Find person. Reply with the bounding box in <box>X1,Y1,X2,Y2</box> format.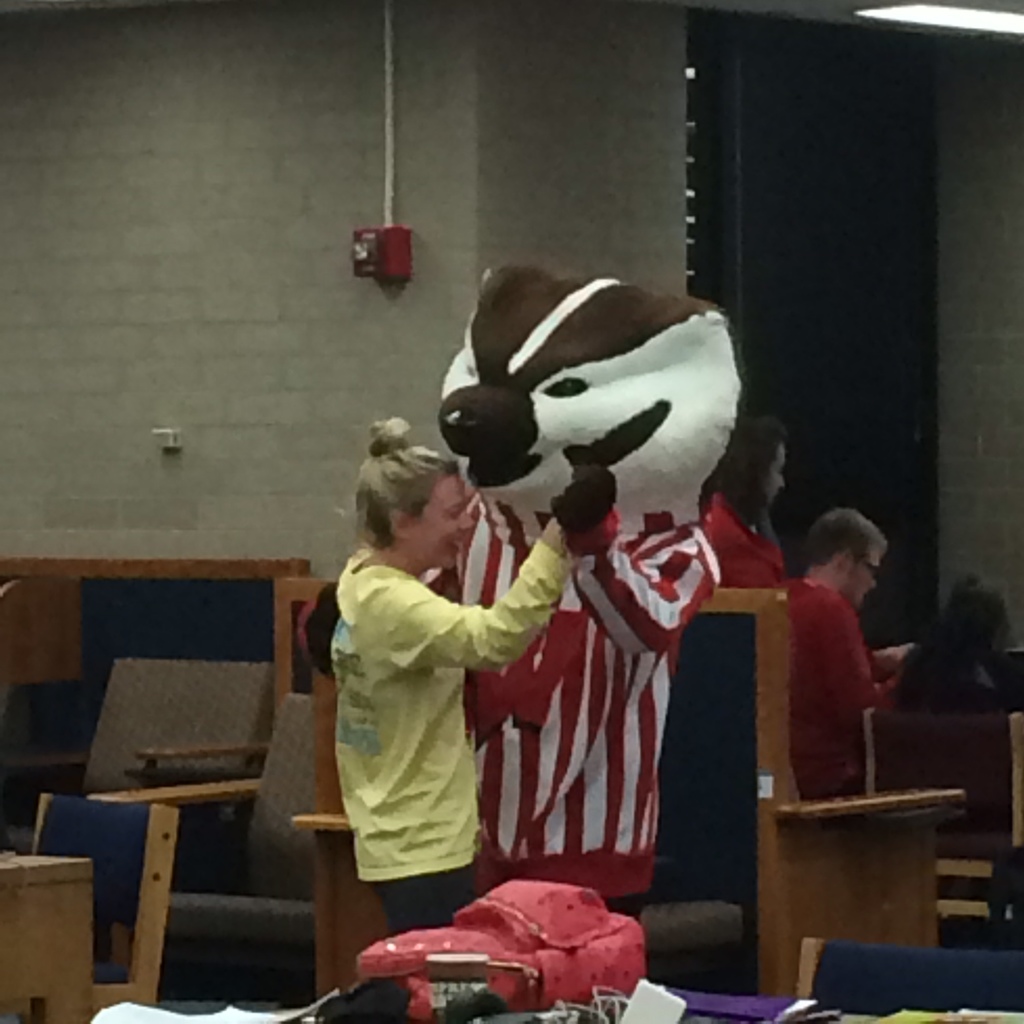
<box>323,428,559,973</box>.
